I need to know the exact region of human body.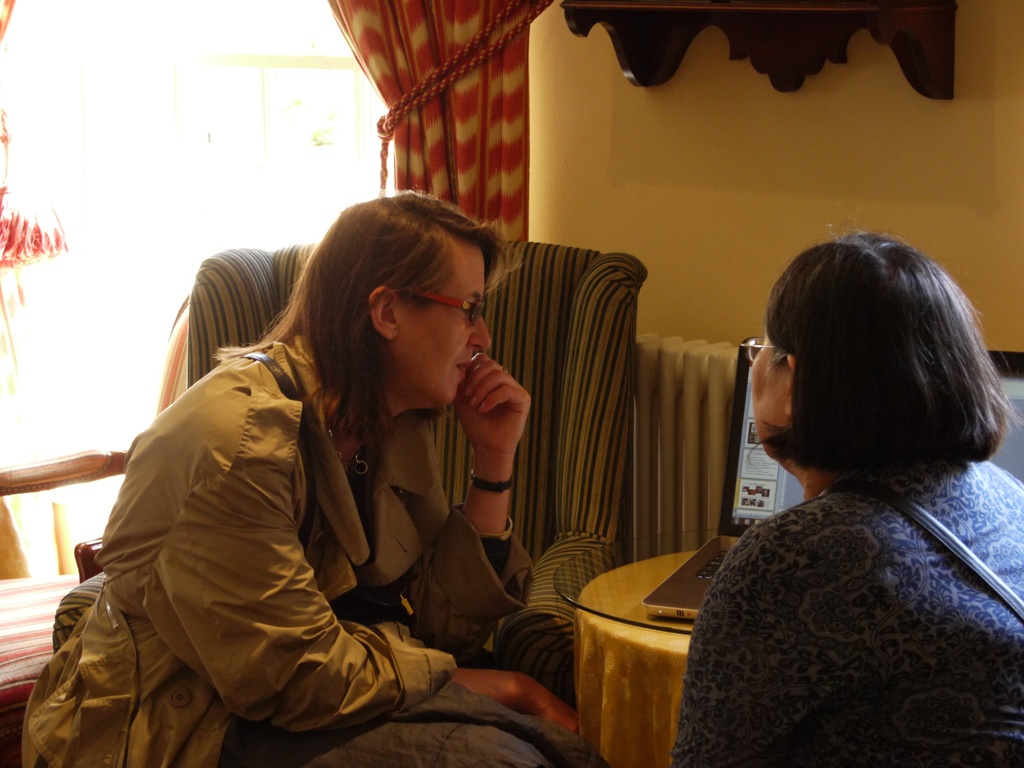
Region: Rect(81, 244, 561, 762).
